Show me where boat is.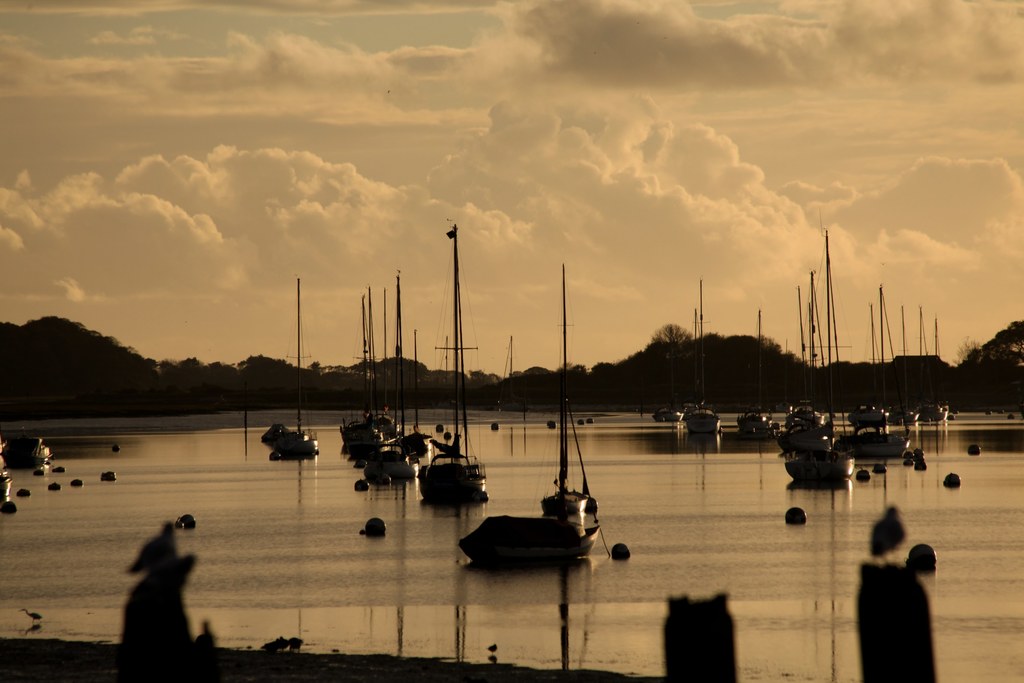
boat is at {"left": 679, "top": 292, "right": 730, "bottom": 437}.
